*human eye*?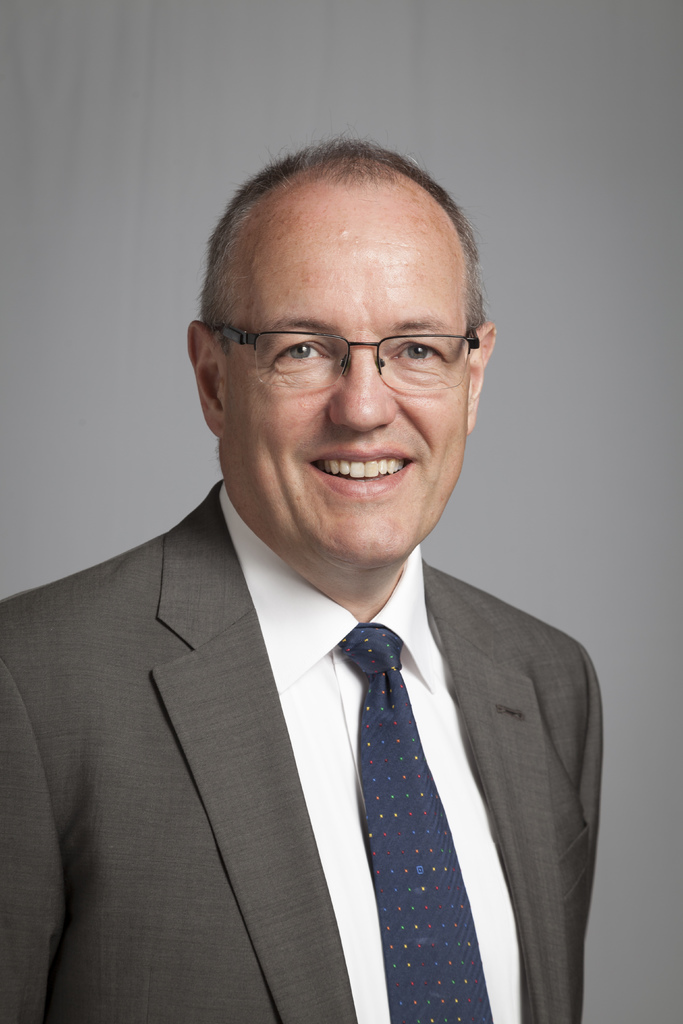
x1=272, y1=333, x2=338, y2=372
